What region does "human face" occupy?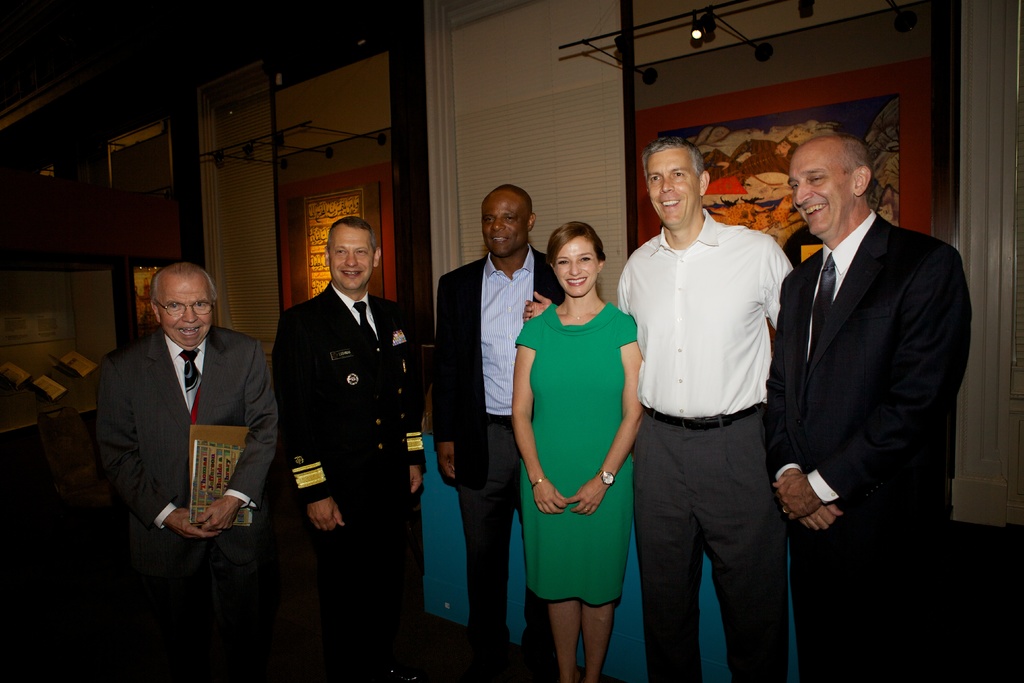
l=485, t=192, r=527, b=256.
